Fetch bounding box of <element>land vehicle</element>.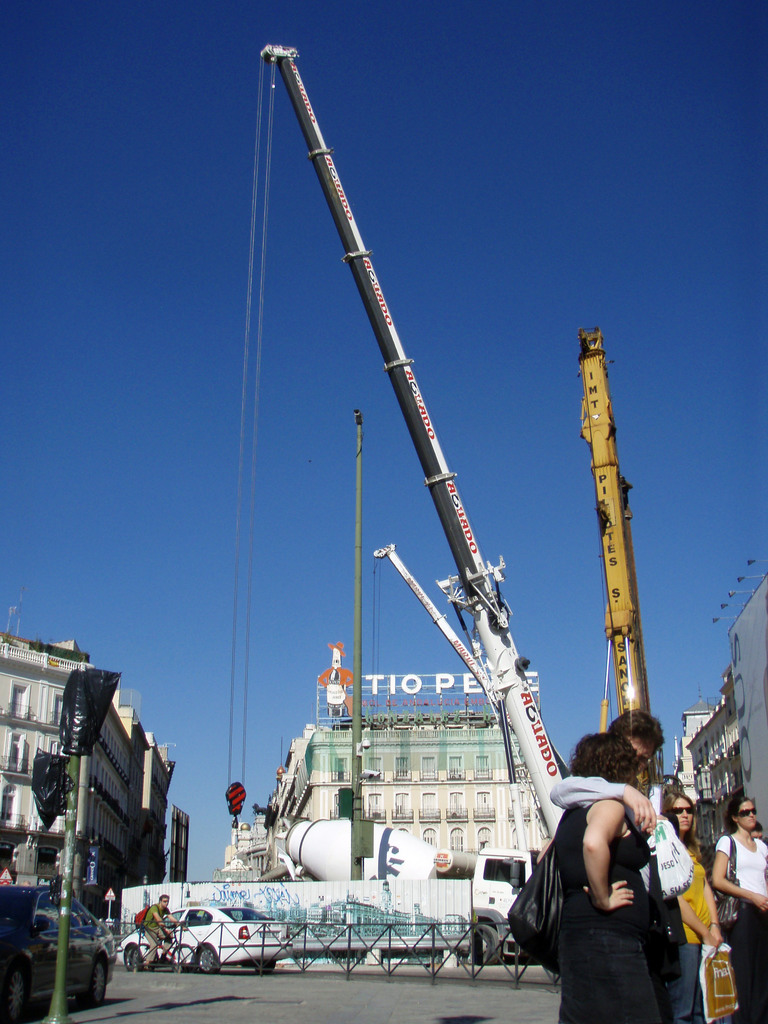
Bbox: <bbox>275, 815, 537, 963</bbox>.
